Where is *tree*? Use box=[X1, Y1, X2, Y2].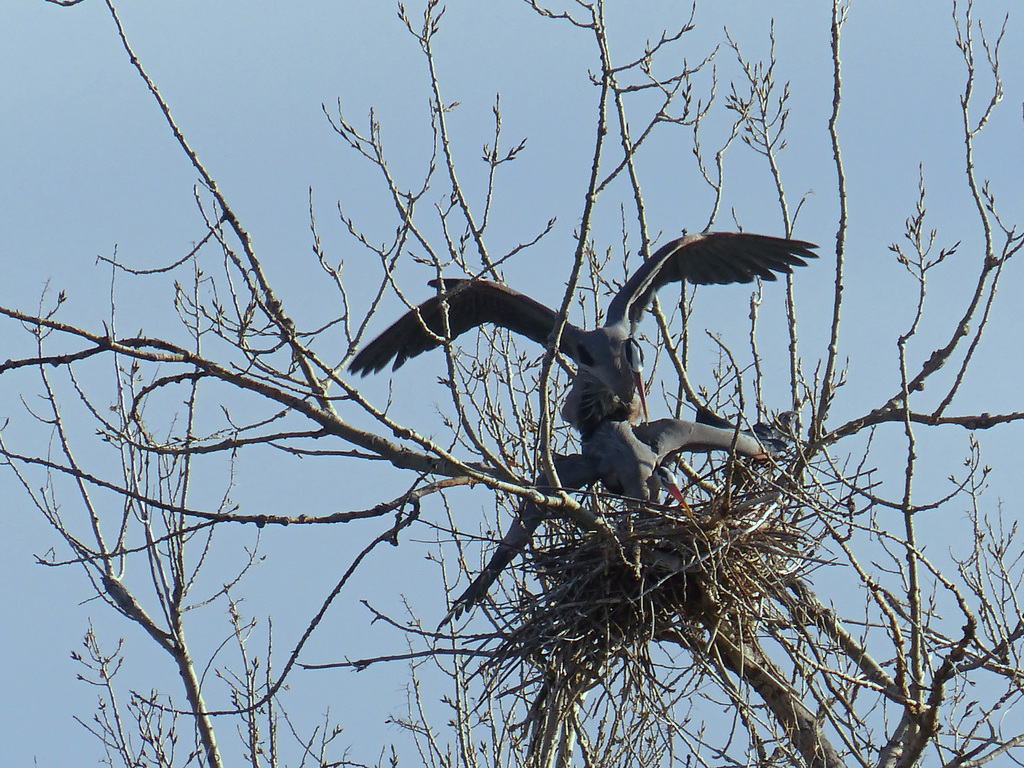
box=[0, 0, 1022, 767].
